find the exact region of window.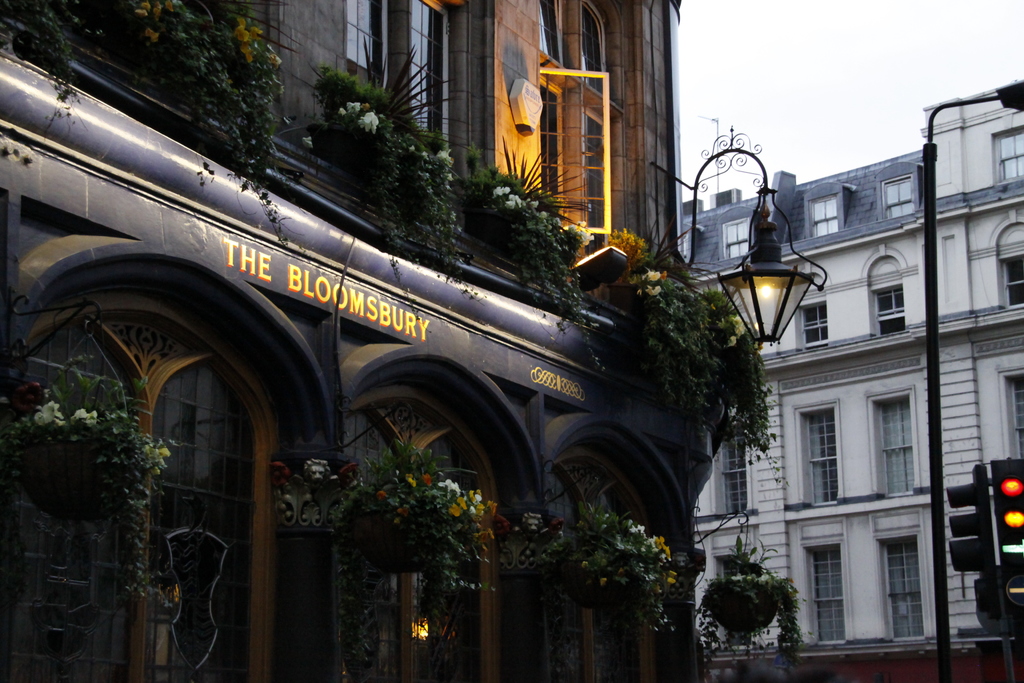
Exact region: 812/545/839/641.
